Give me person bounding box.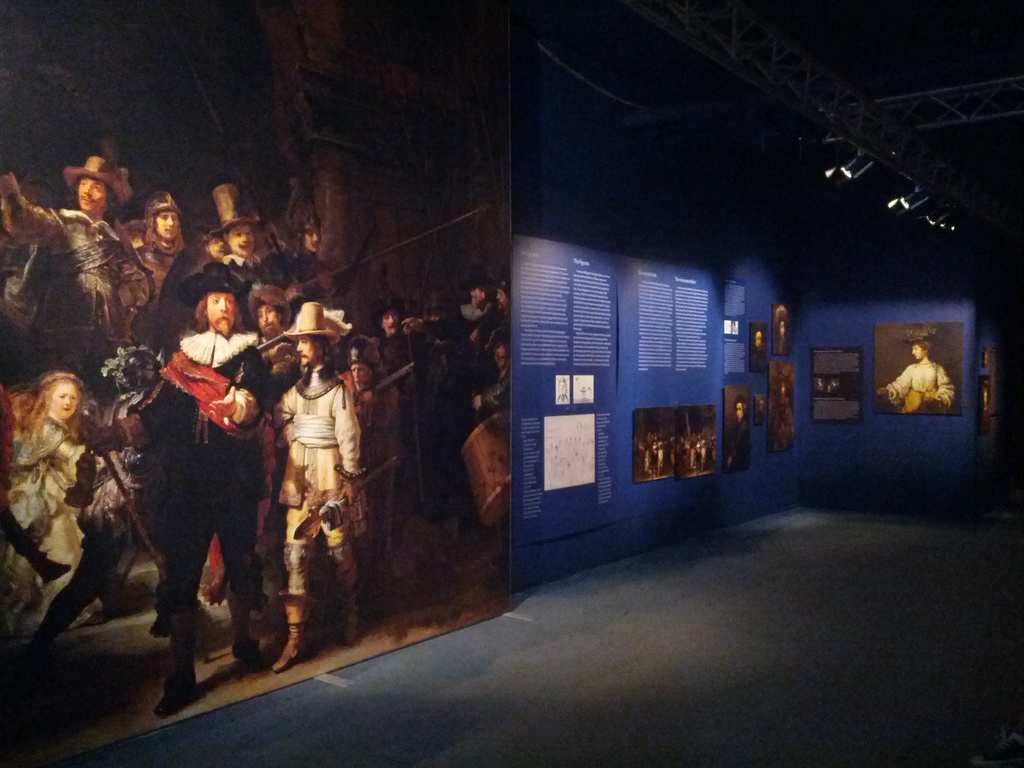
left=876, top=321, right=956, bottom=413.
